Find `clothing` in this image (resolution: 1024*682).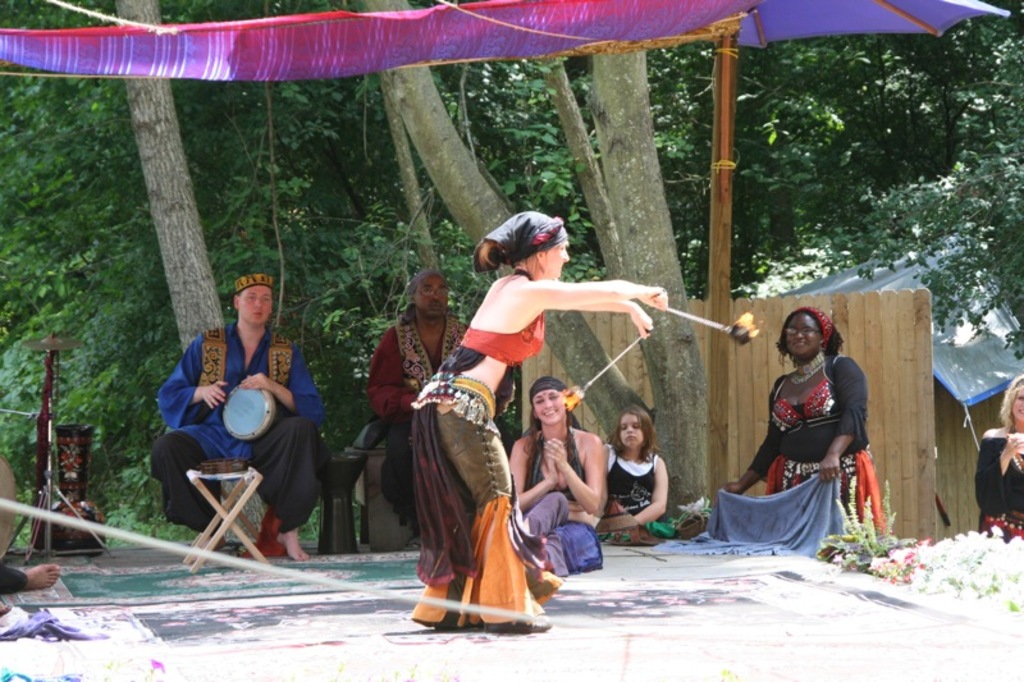
BBox(512, 422, 602, 575).
